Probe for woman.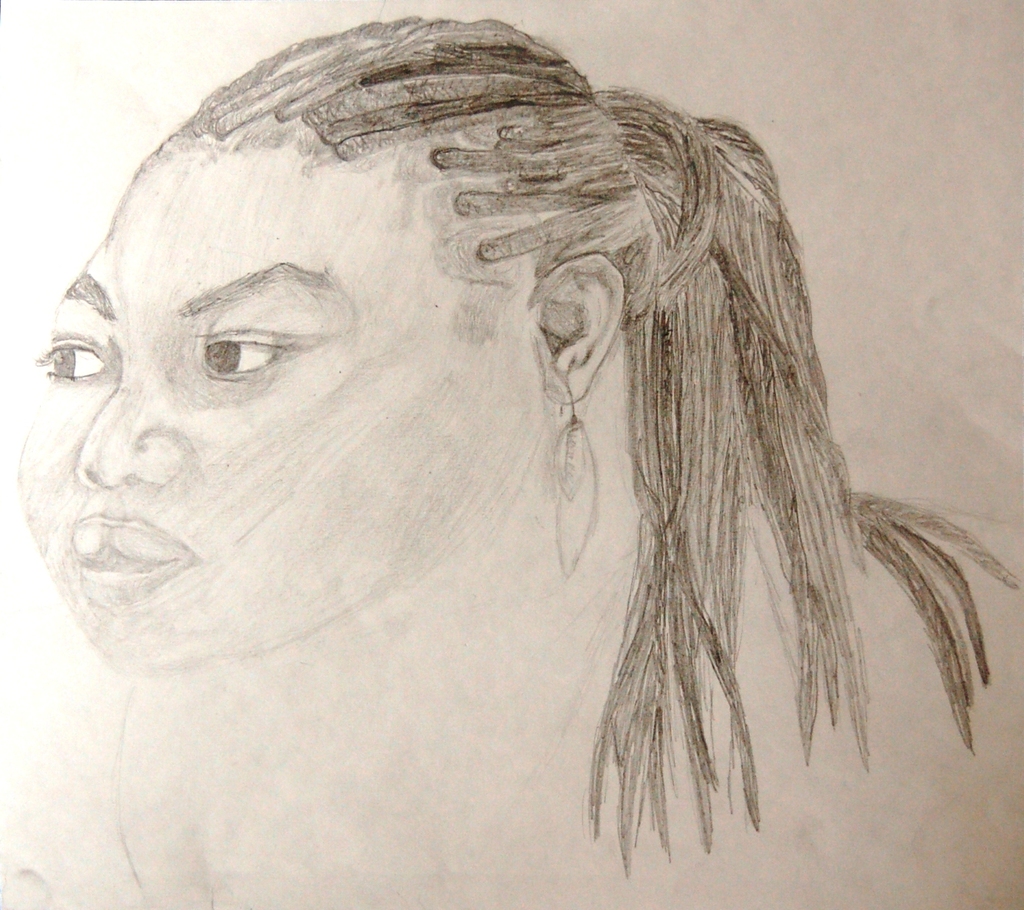
Probe result: (0,1,986,892).
